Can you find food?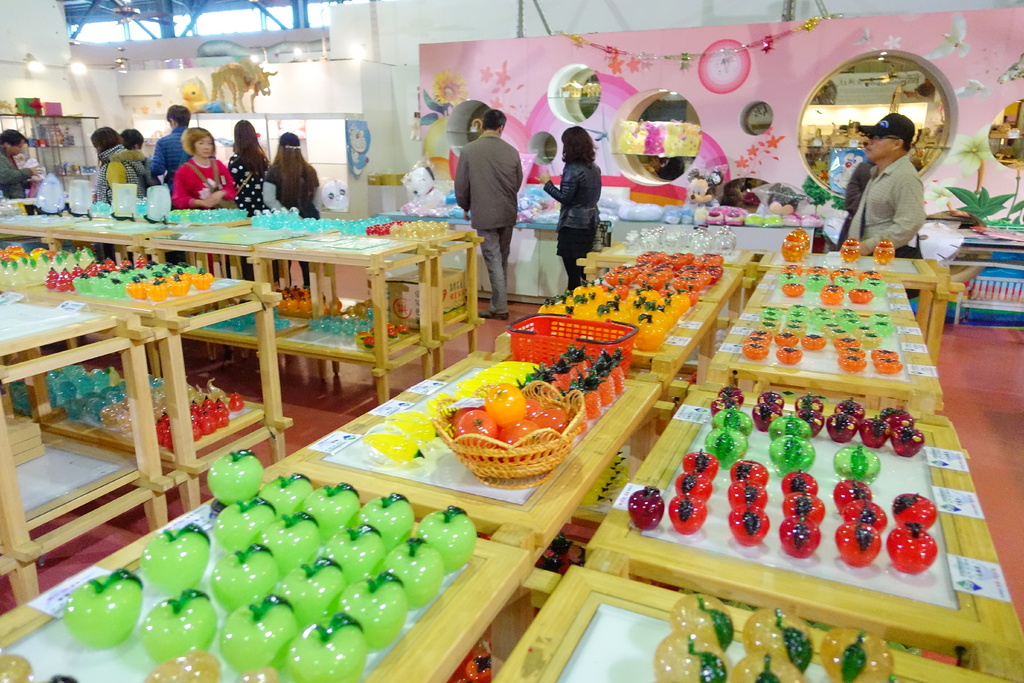
Yes, bounding box: <box>566,396,589,434</box>.
